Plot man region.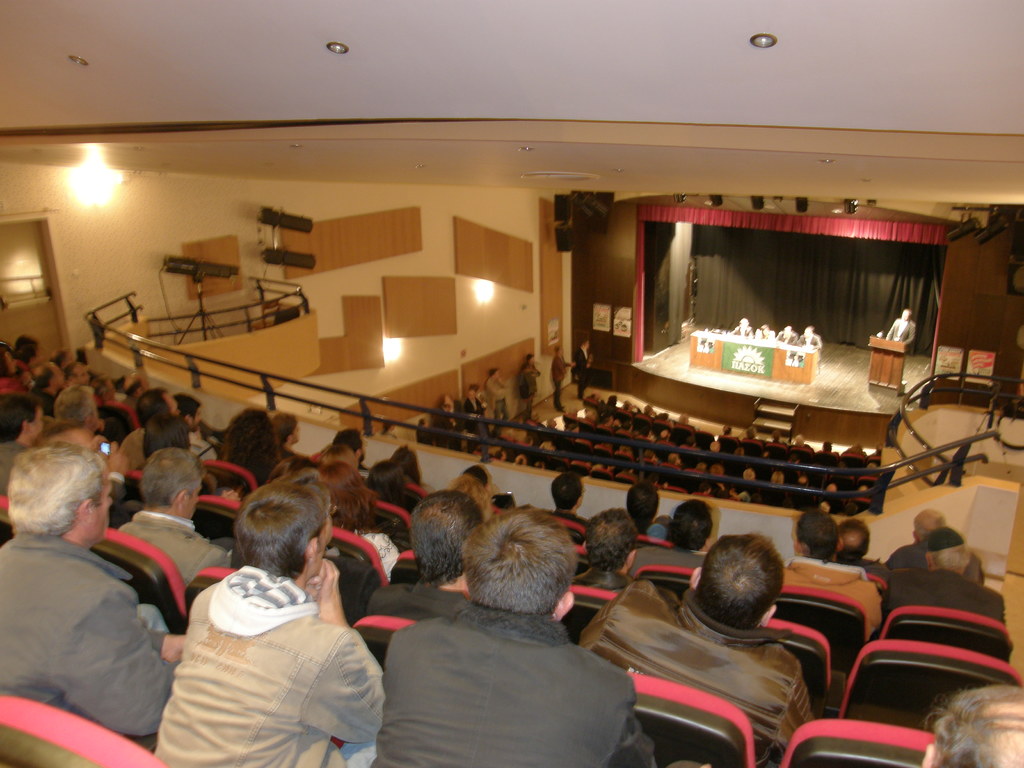
Plotted at <bbox>119, 385, 184, 463</bbox>.
